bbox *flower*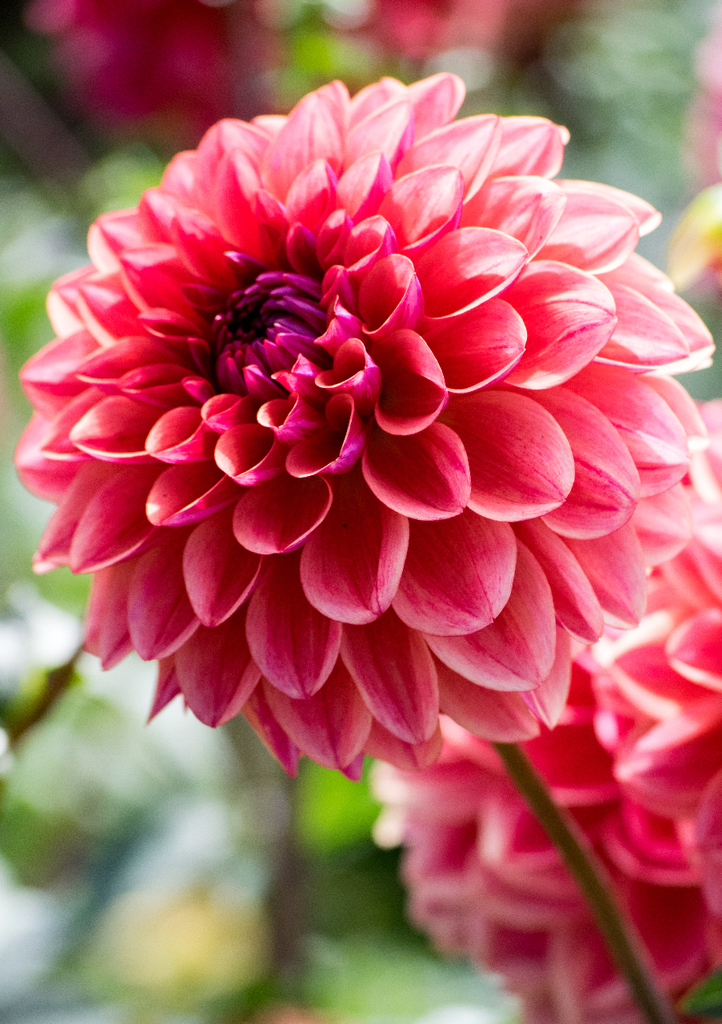
x1=367 y1=394 x2=721 y2=1023
